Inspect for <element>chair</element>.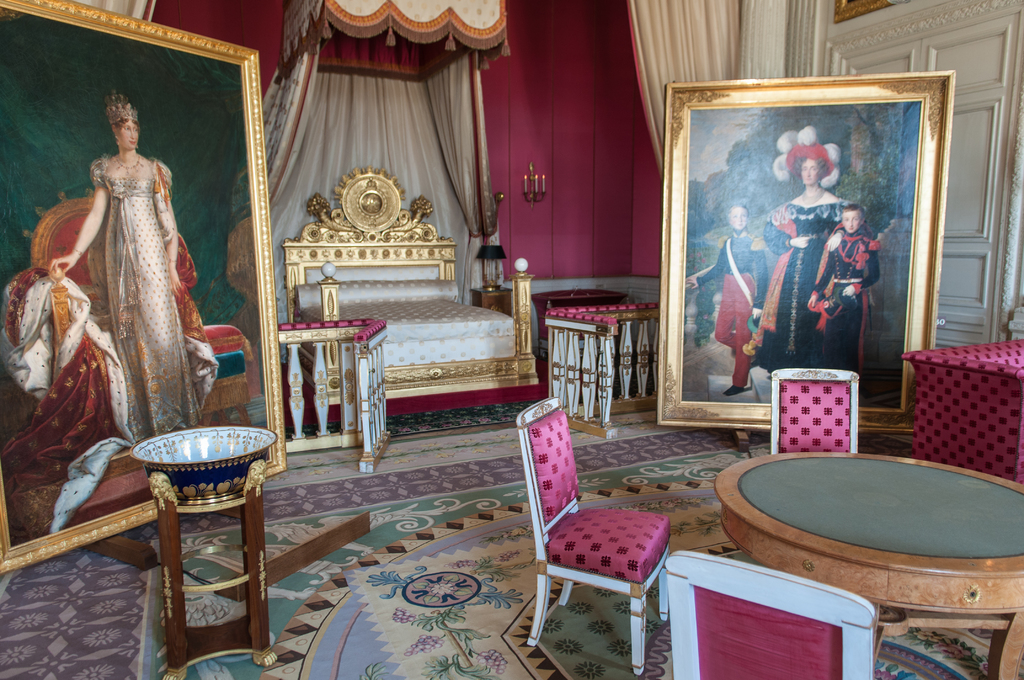
Inspection: locate(0, 186, 261, 449).
